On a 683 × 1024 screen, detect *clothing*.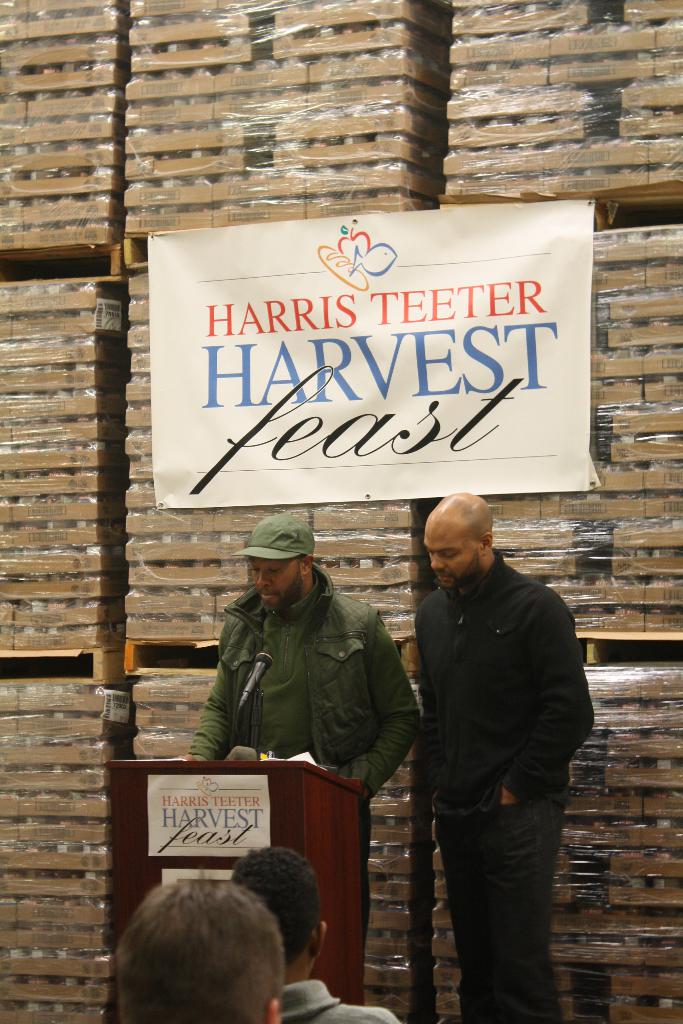
[279, 975, 403, 1023].
